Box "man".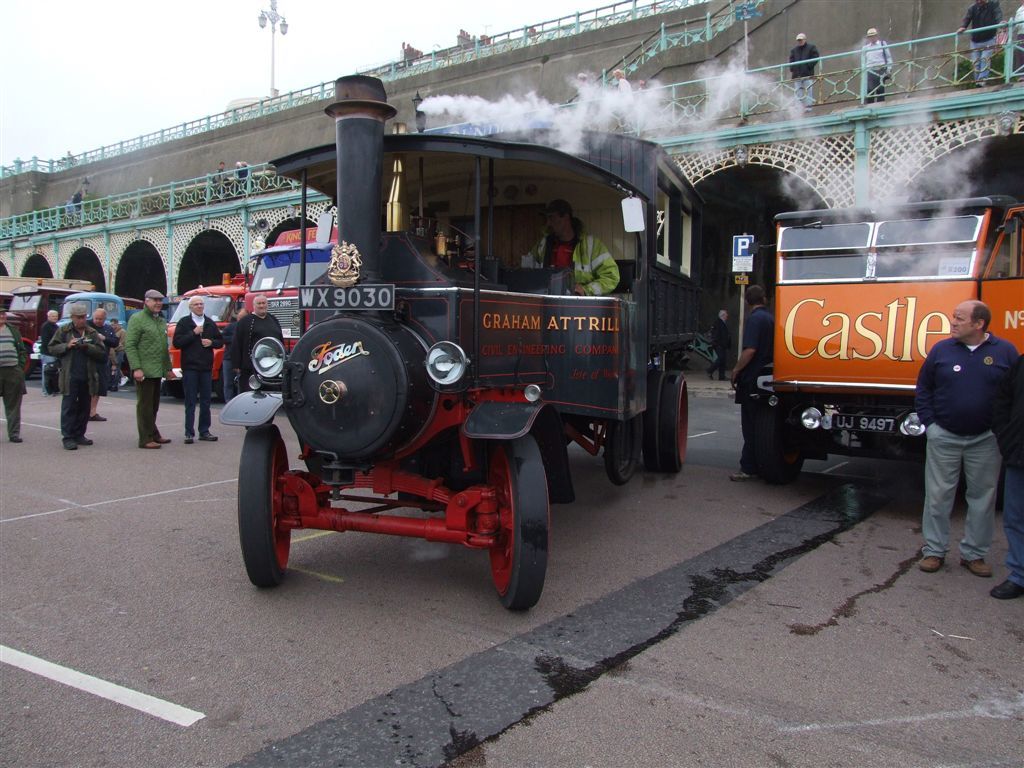
bbox(222, 307, 251, 409).
